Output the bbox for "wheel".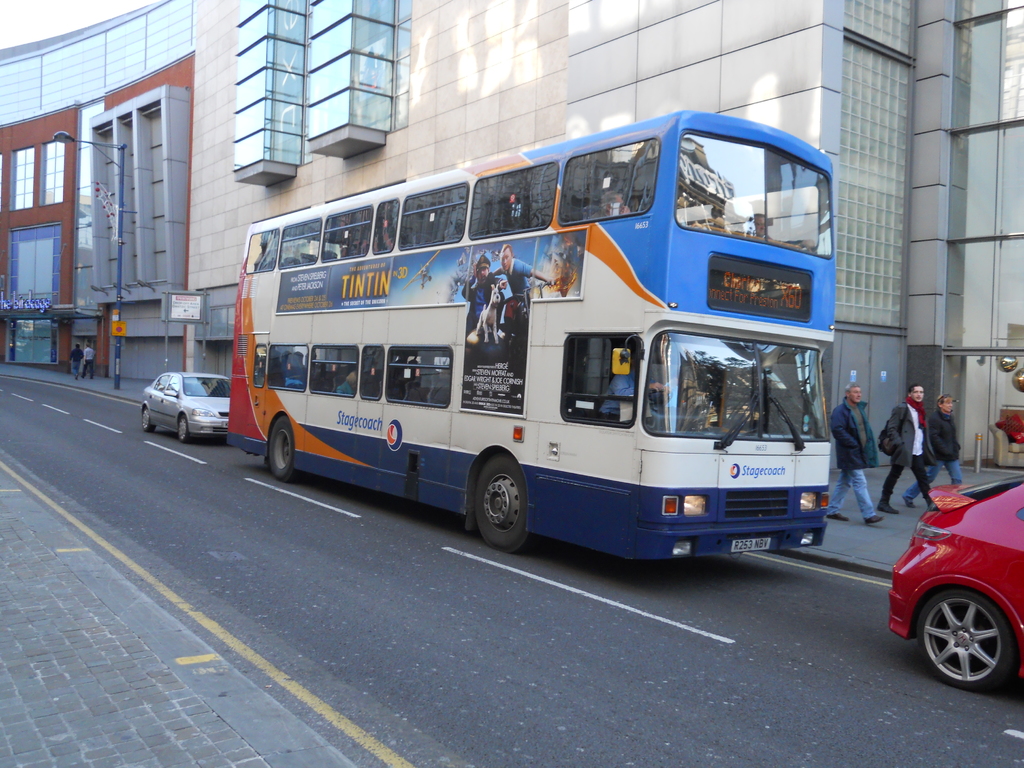
select_region(926, 593, 1013, 696).
